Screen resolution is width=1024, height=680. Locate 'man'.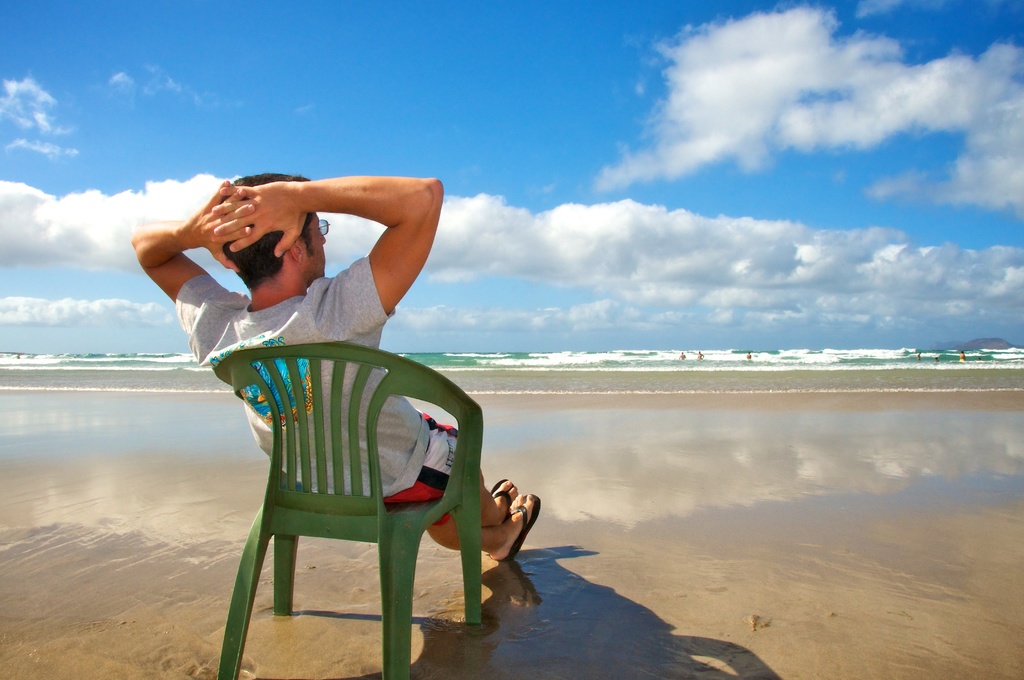
pyautogui.locateOnScreen(132, 174, 541, 558).
